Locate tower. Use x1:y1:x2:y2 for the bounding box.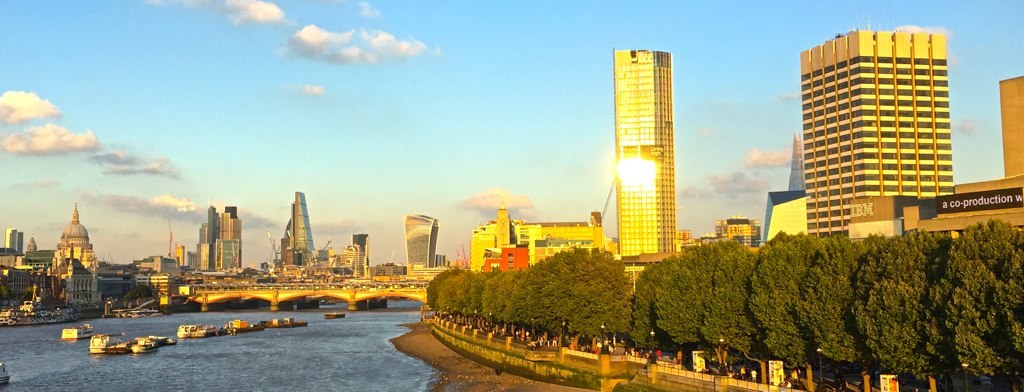
287:196:313:260.
